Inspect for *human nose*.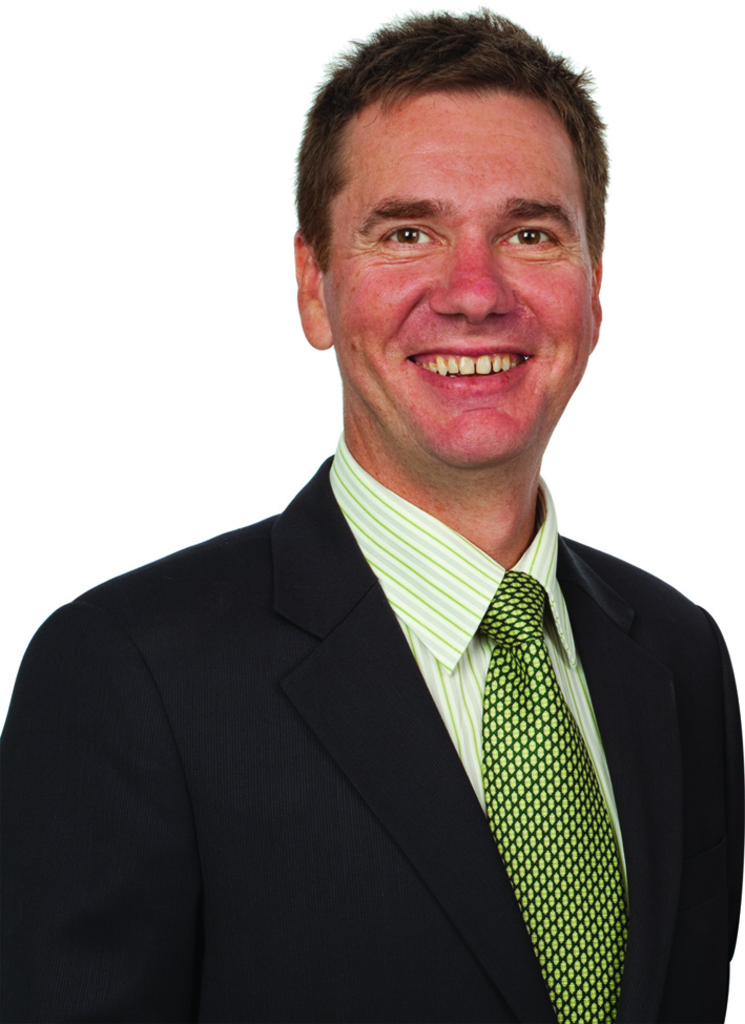
Inspection: {"x1": 421, "y1": 233, "x2": 522, "y2": 321}.
